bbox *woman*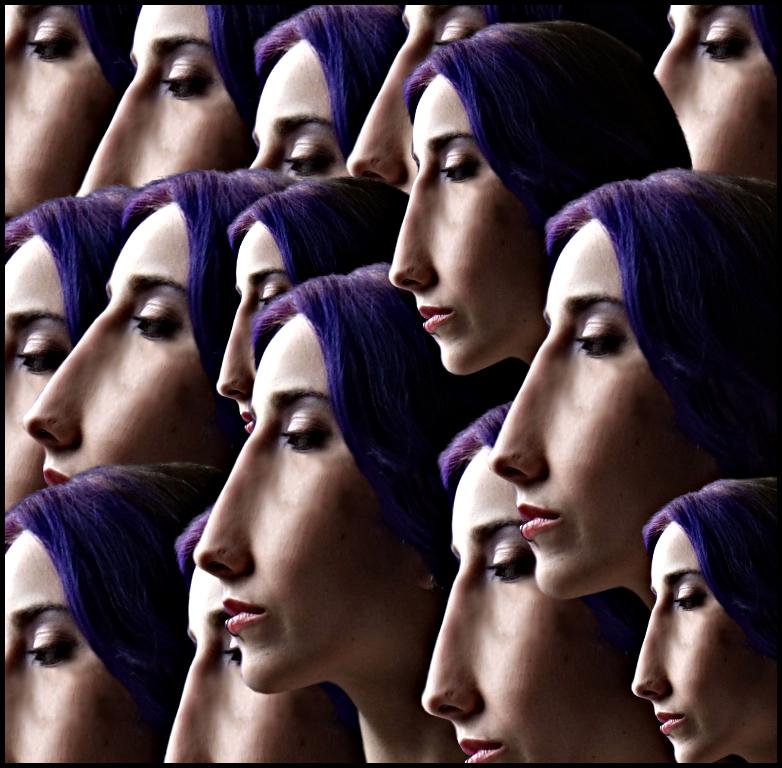
l=194, t=262, r=505, b=767
